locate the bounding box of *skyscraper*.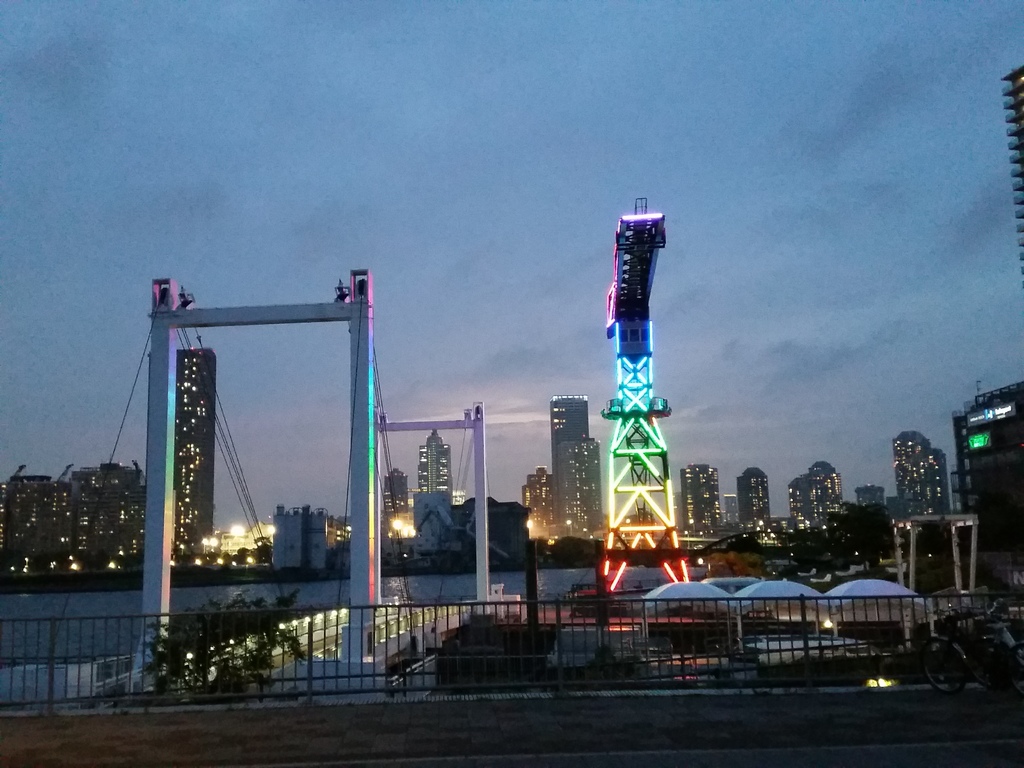
Bounding box: bbox=[788, 461, 850, 540].
